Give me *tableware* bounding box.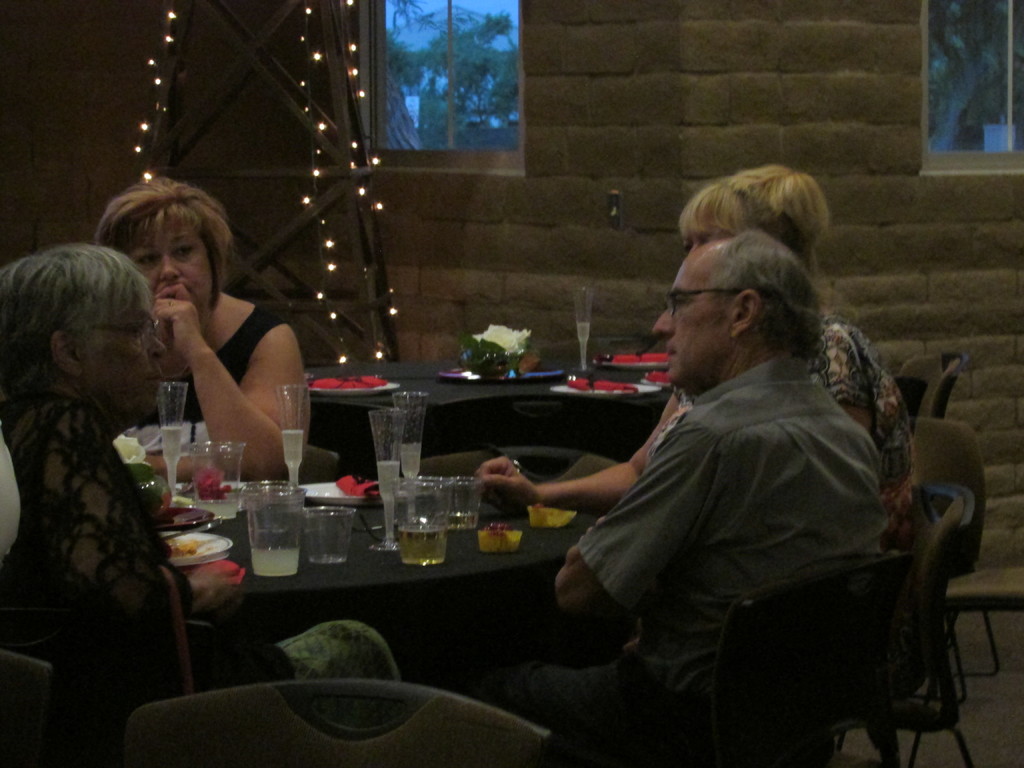
<region>161, 530, 235, 566</region>.
